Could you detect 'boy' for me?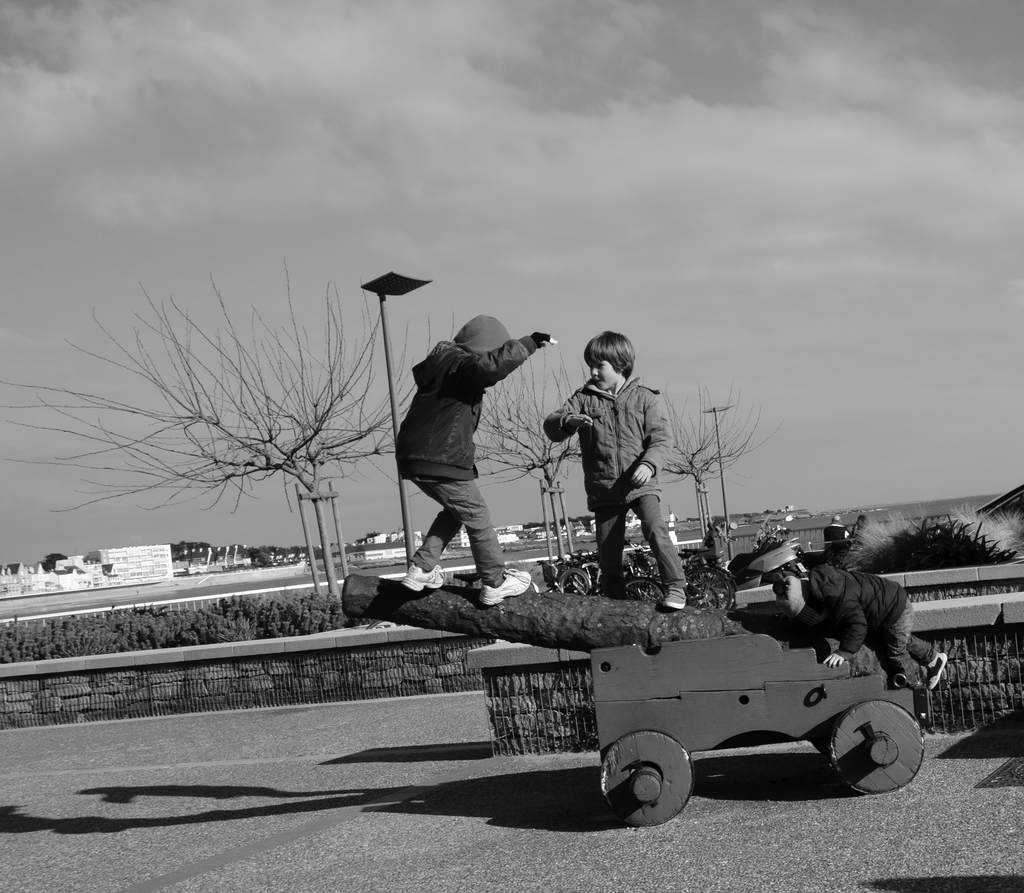
Detection result: x1=545 y1=330 x2=689 y2=609.
